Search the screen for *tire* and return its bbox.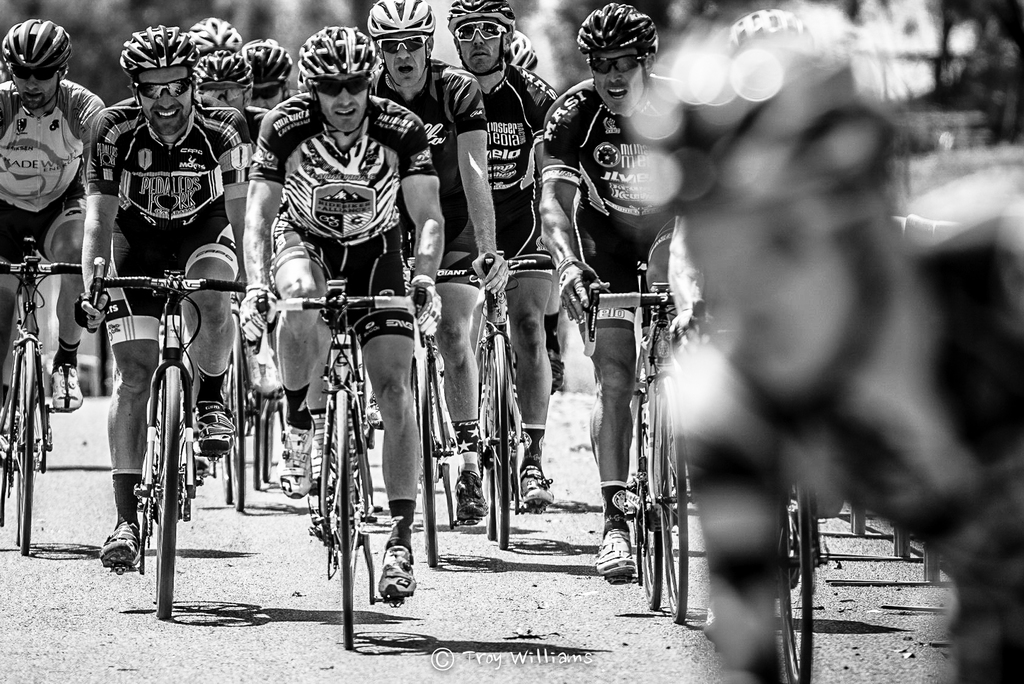
Found: x1=480 y1=345 x2=495 y2=533.
